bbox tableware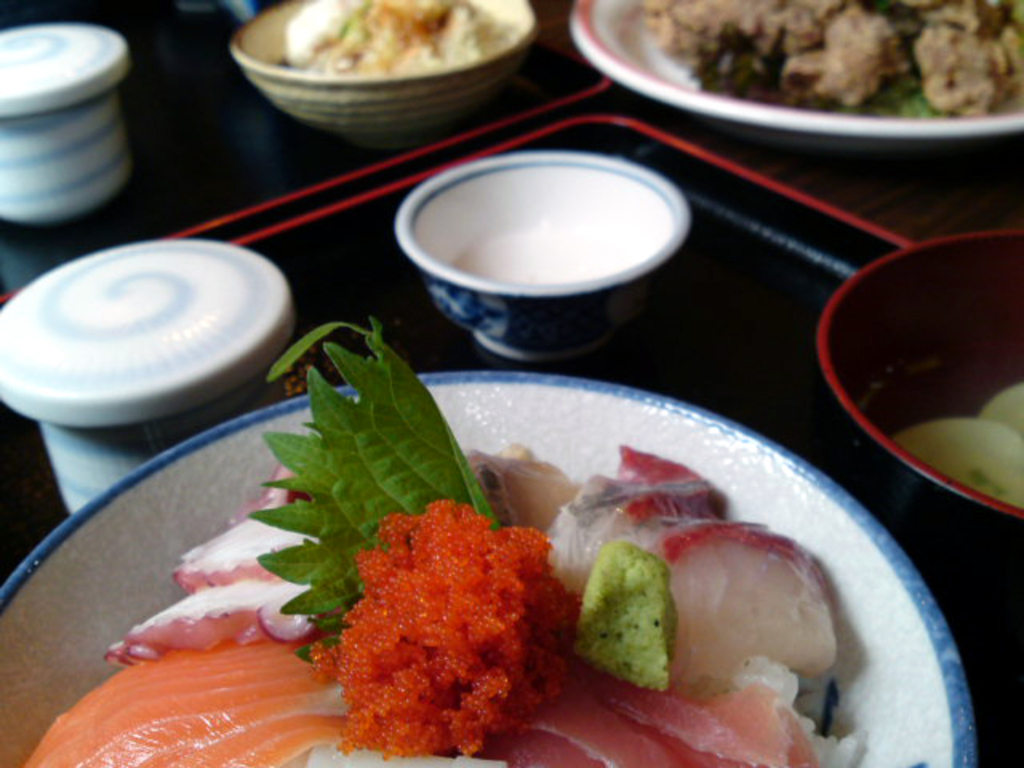
x1=379, y1=139, x2=686, y2=354
